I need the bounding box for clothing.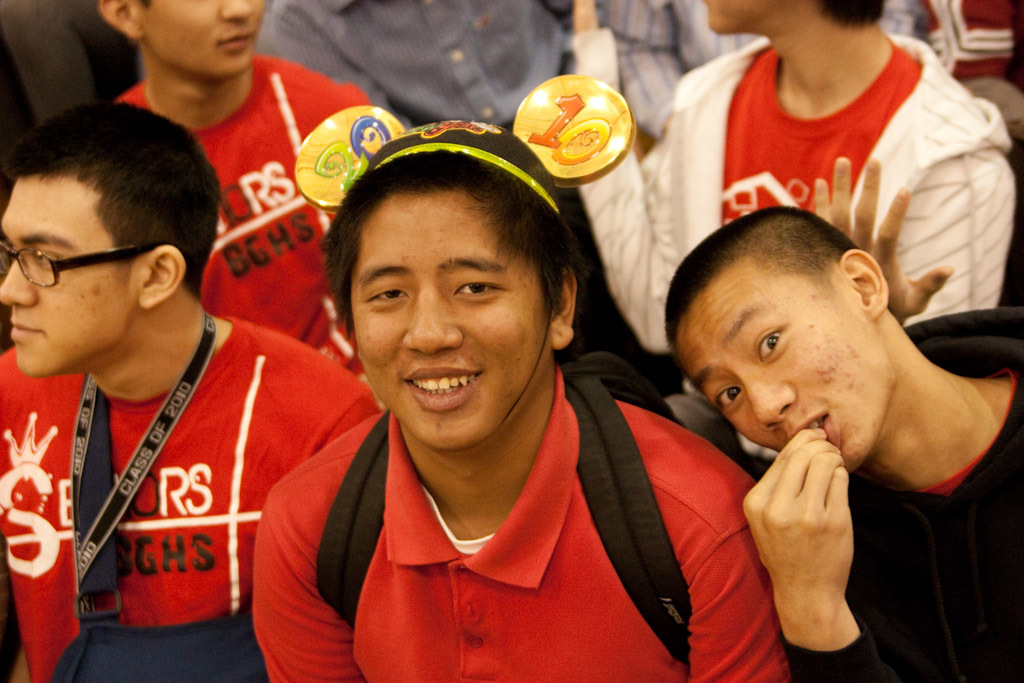
Here it is: [left=583, top=0, right=933, bottom=133].
